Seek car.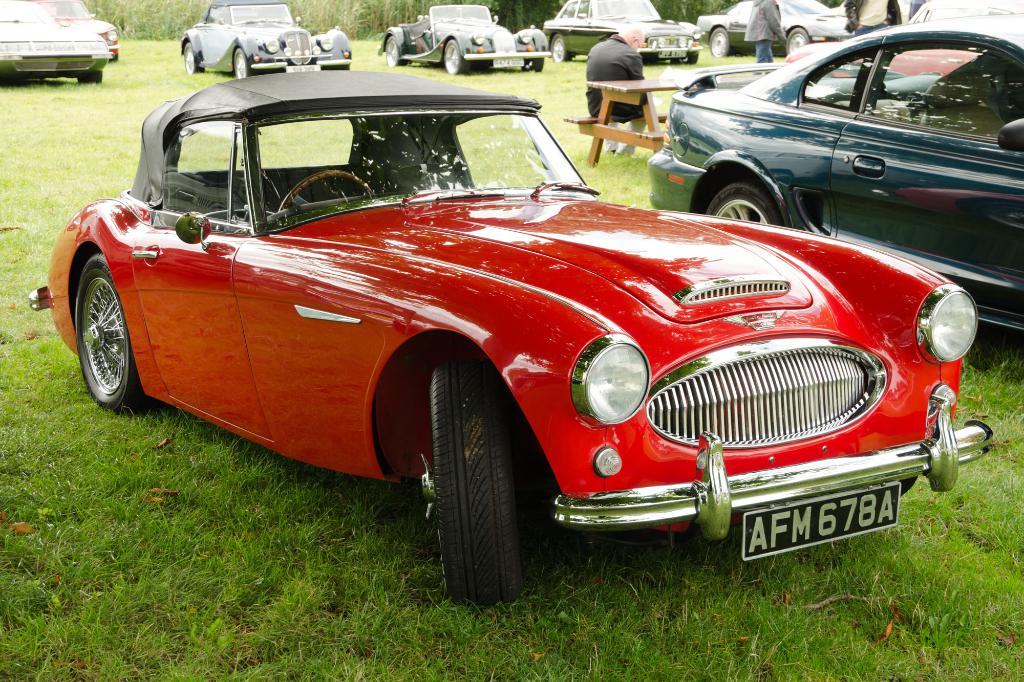
locate(32, 71, 996, 602).
